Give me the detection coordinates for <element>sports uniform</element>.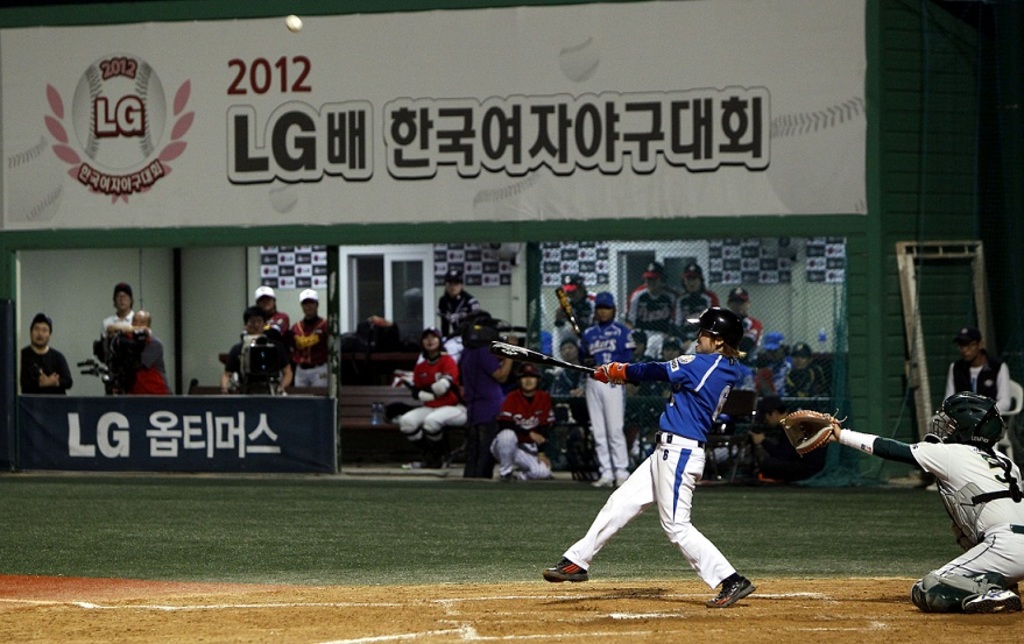
crop(290, 312, 339, 390).
